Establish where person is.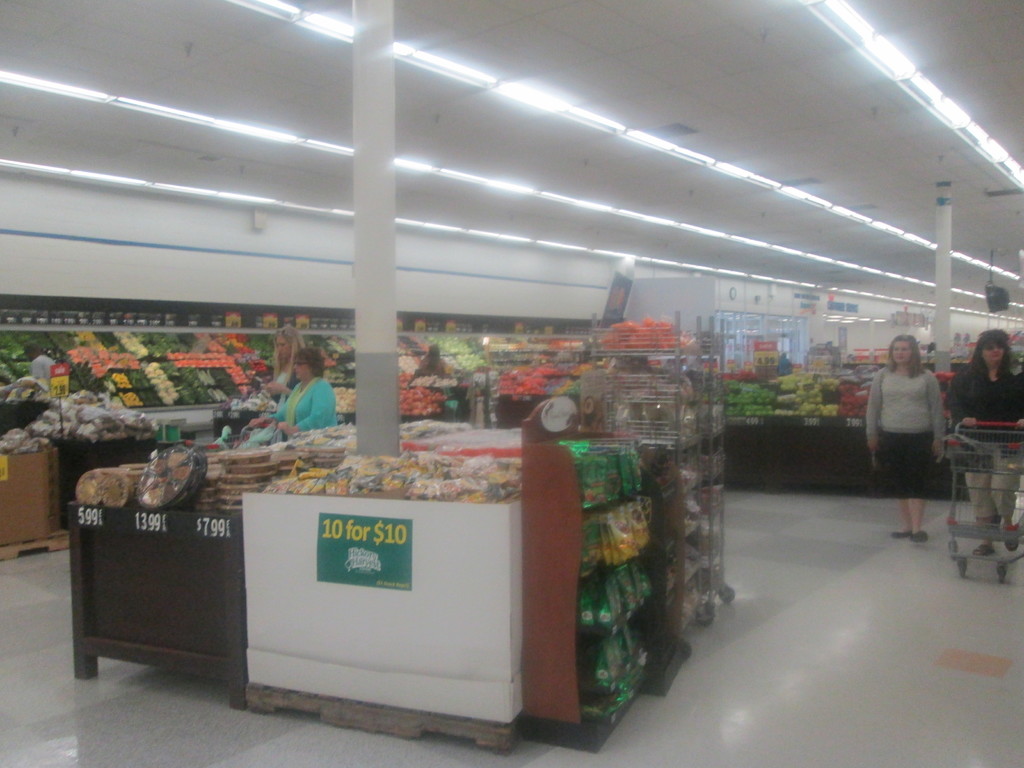
Established at <box>415,343,450,381</box>.
